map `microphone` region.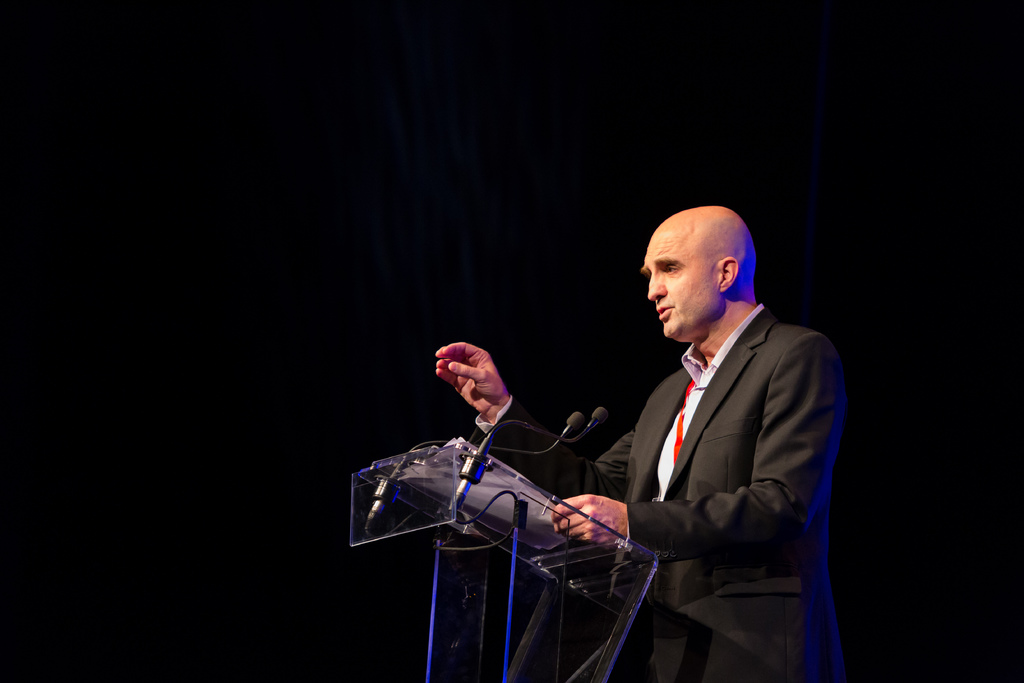
Mapped to box(593, 408, 609, 424).
